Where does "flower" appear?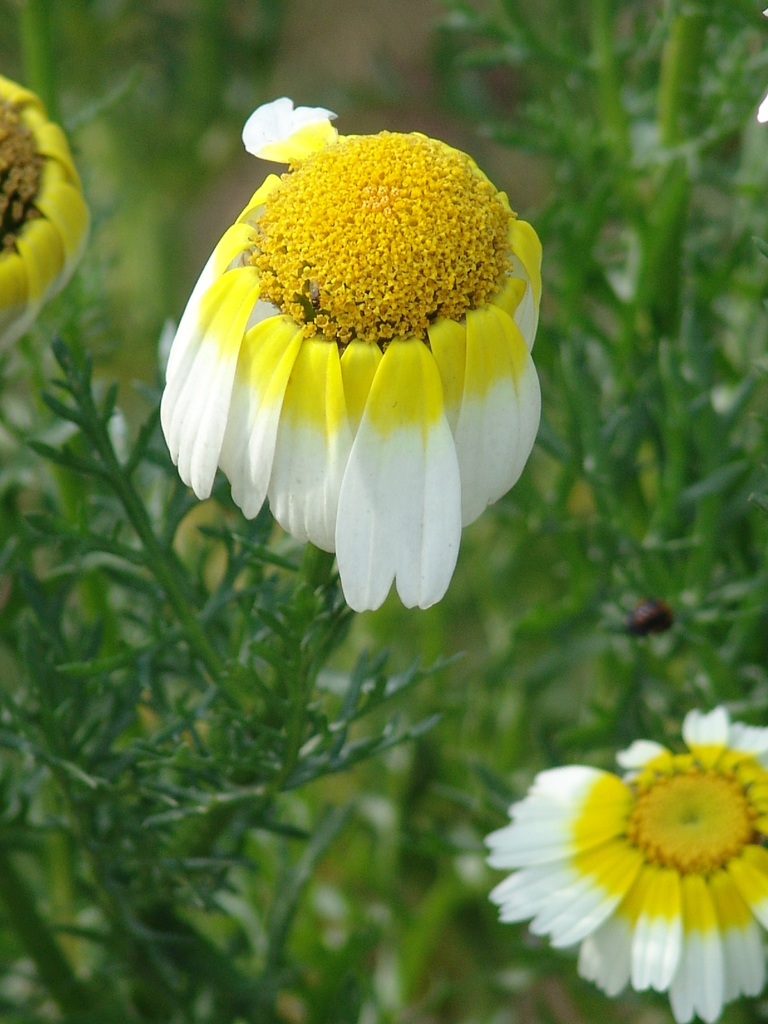
Appears at <bbox>482, 708, 767, 1023</bbox>.
